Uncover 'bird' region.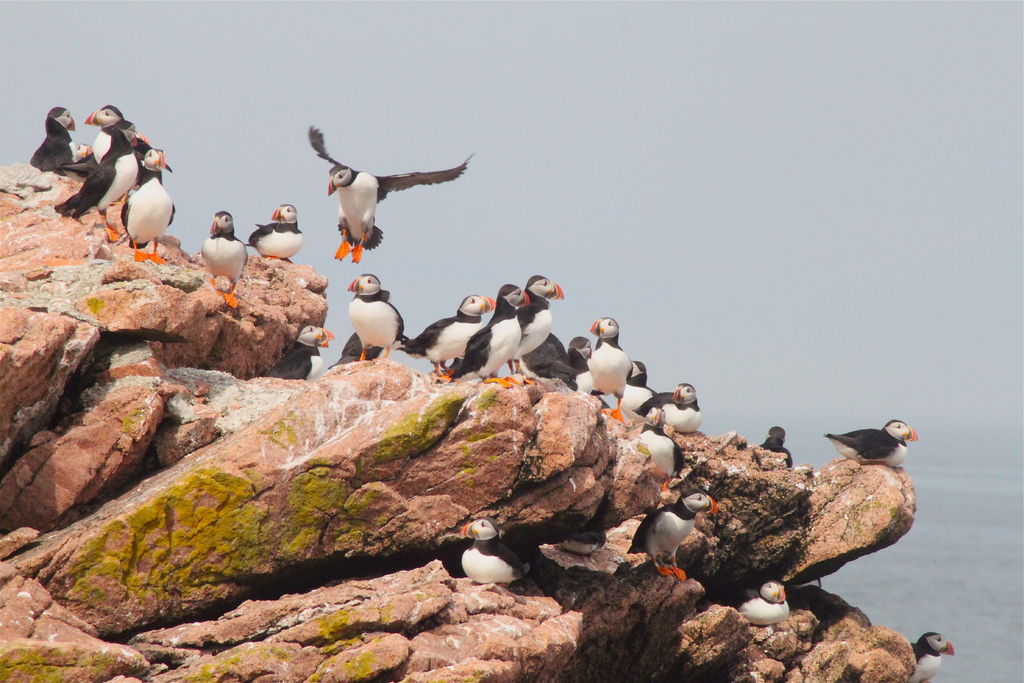
Uncovered: Rect(458, 523, 537, 585).
